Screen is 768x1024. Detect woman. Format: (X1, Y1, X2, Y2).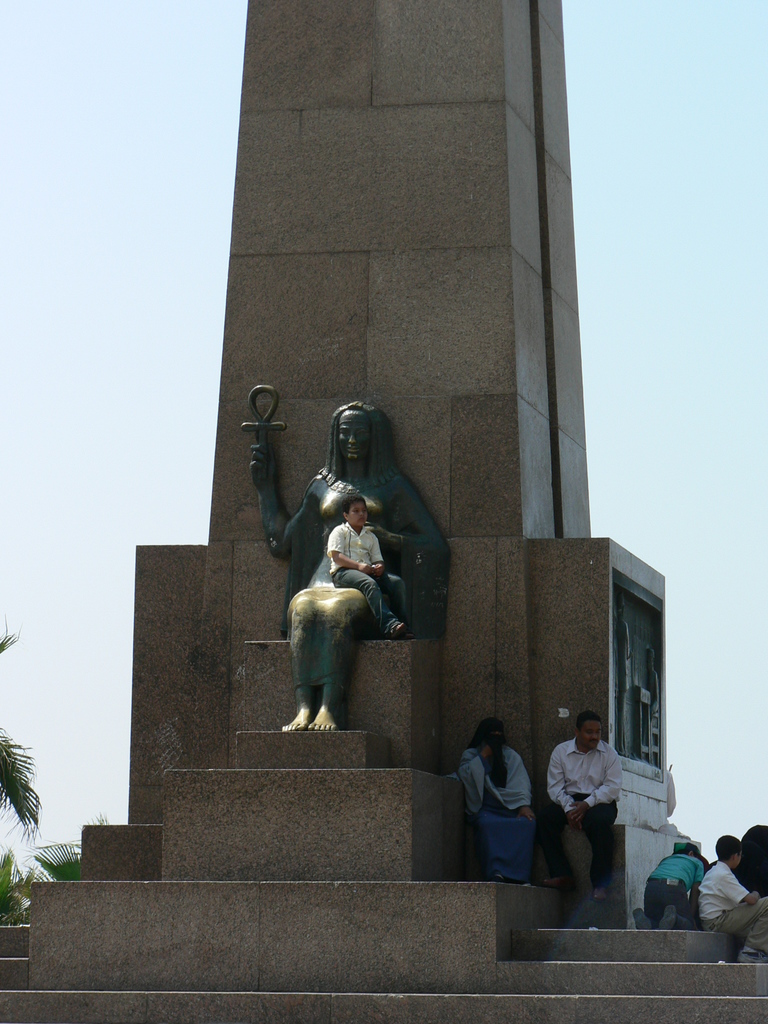
(456, 710, 538, 819).
